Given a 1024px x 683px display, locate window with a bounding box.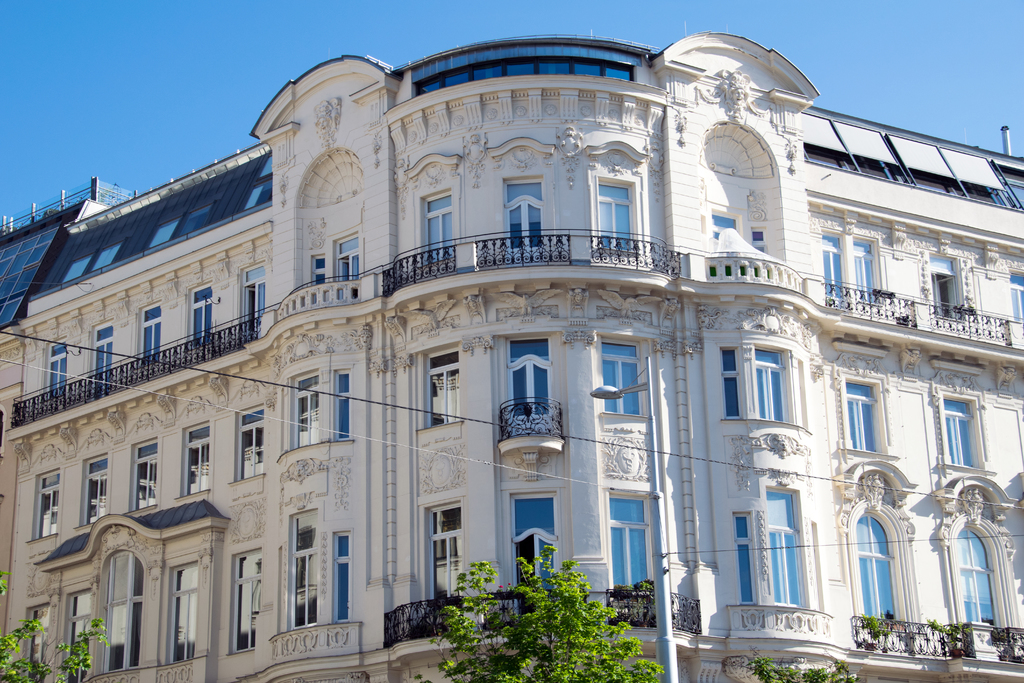
Located: (left=312, top=252, right=326, bottom=303).
